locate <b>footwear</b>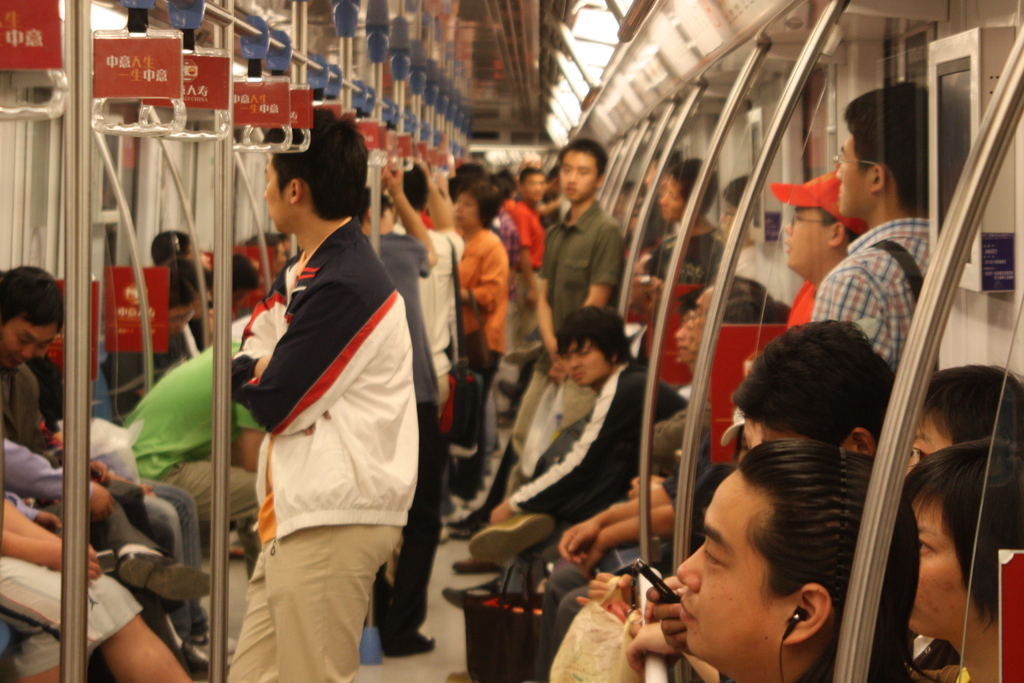
box=[186, 650, 211, 679]
